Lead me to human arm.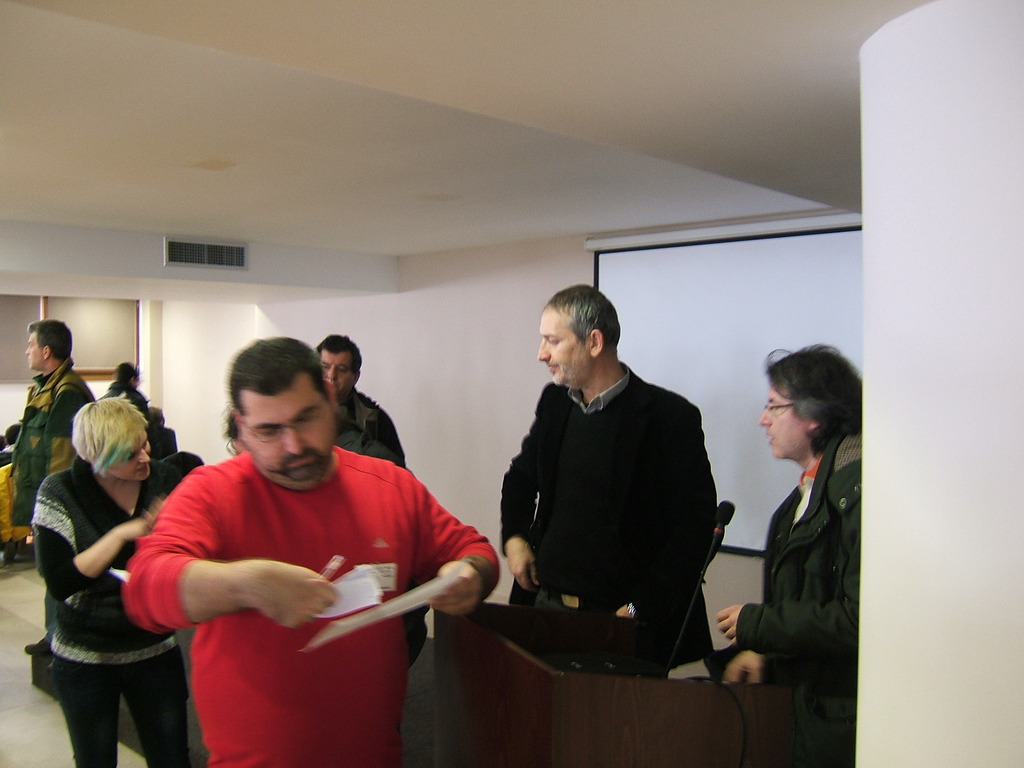
Lead to {"x1": 611, "y1": 388, "x2": 722, "y2": 623}.
